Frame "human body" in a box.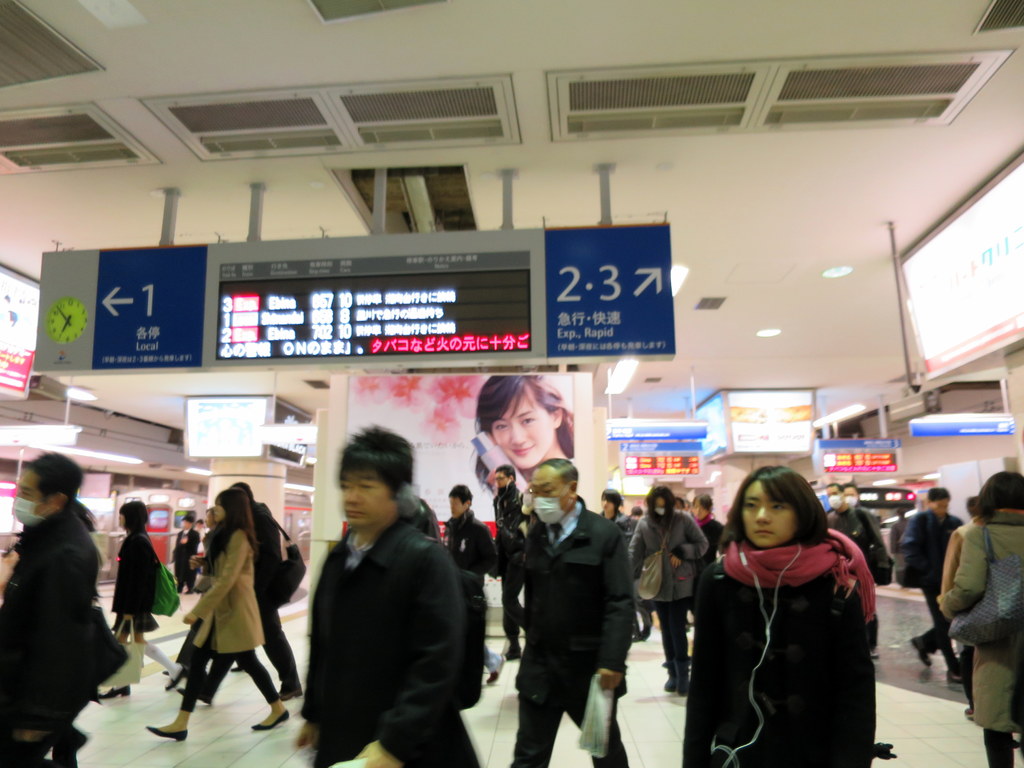
box(513, 497, 630, 767).
